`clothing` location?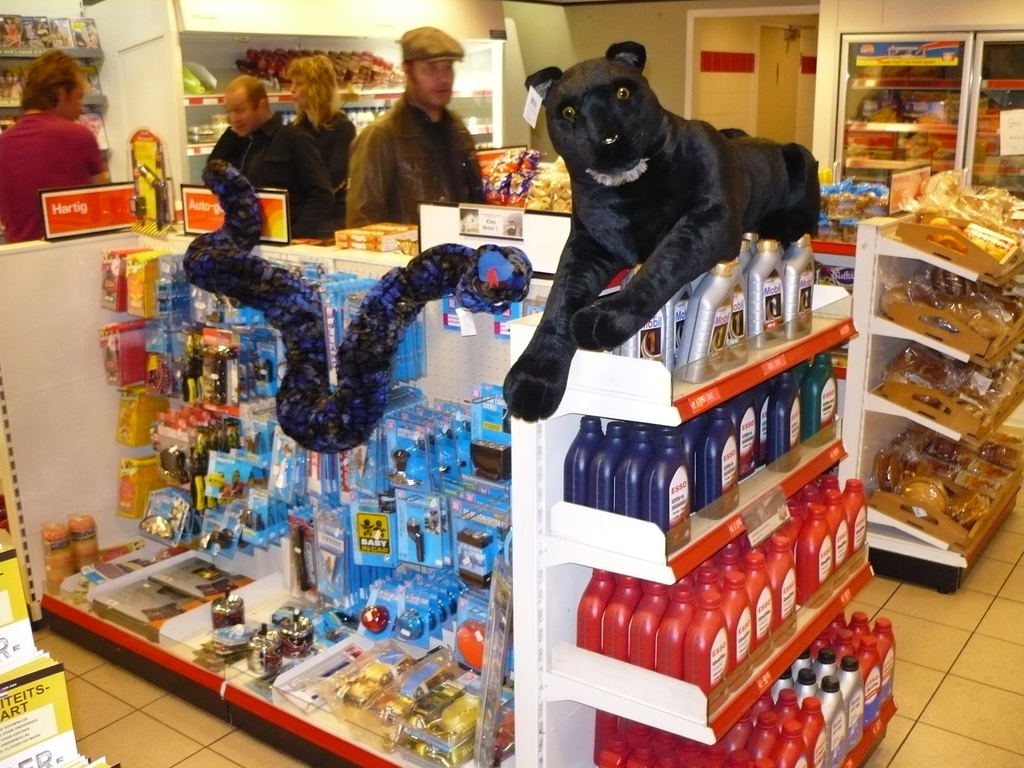
box=[283, 106, 362, 220]
